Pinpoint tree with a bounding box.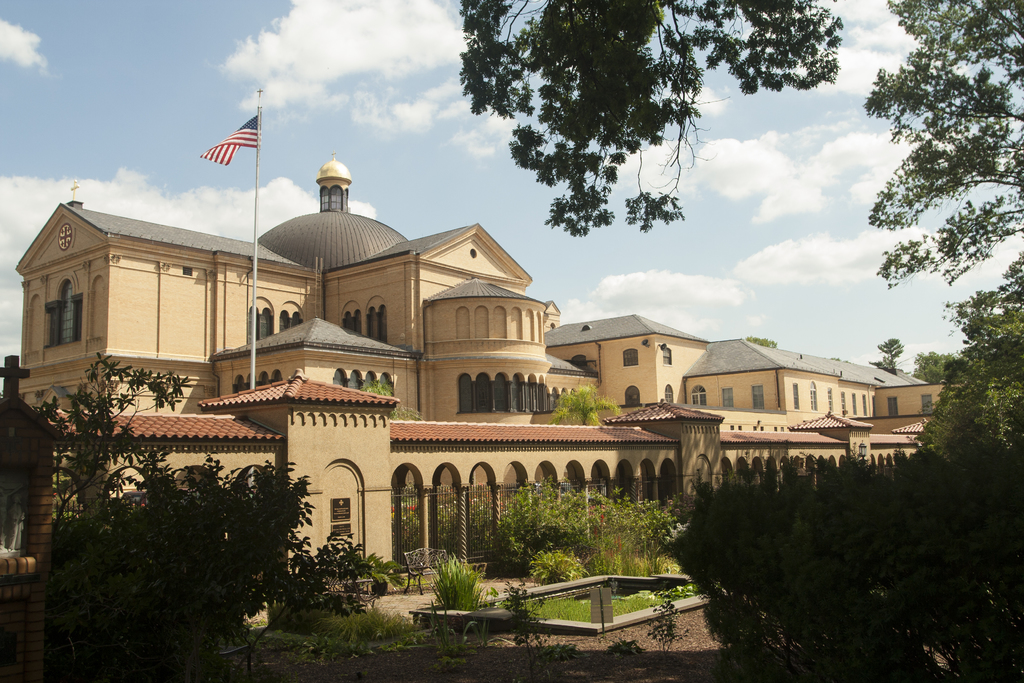
[436, 557, 493, 617].
